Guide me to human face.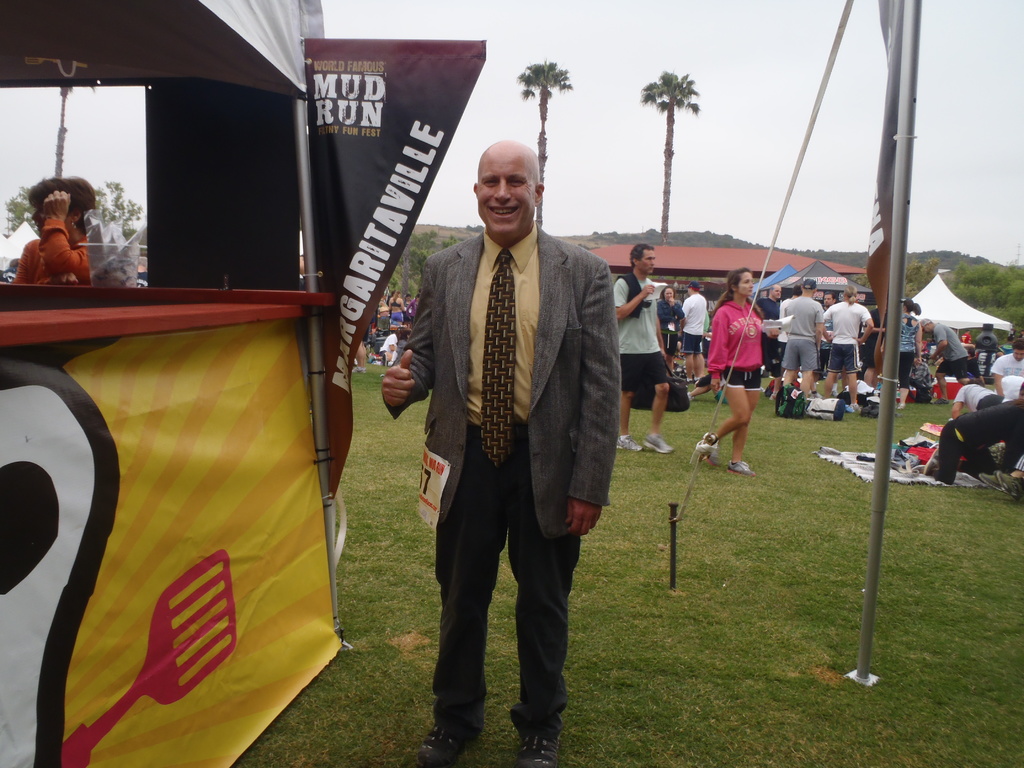
Guidance: bbox(1010, 345, 1023, 360).
